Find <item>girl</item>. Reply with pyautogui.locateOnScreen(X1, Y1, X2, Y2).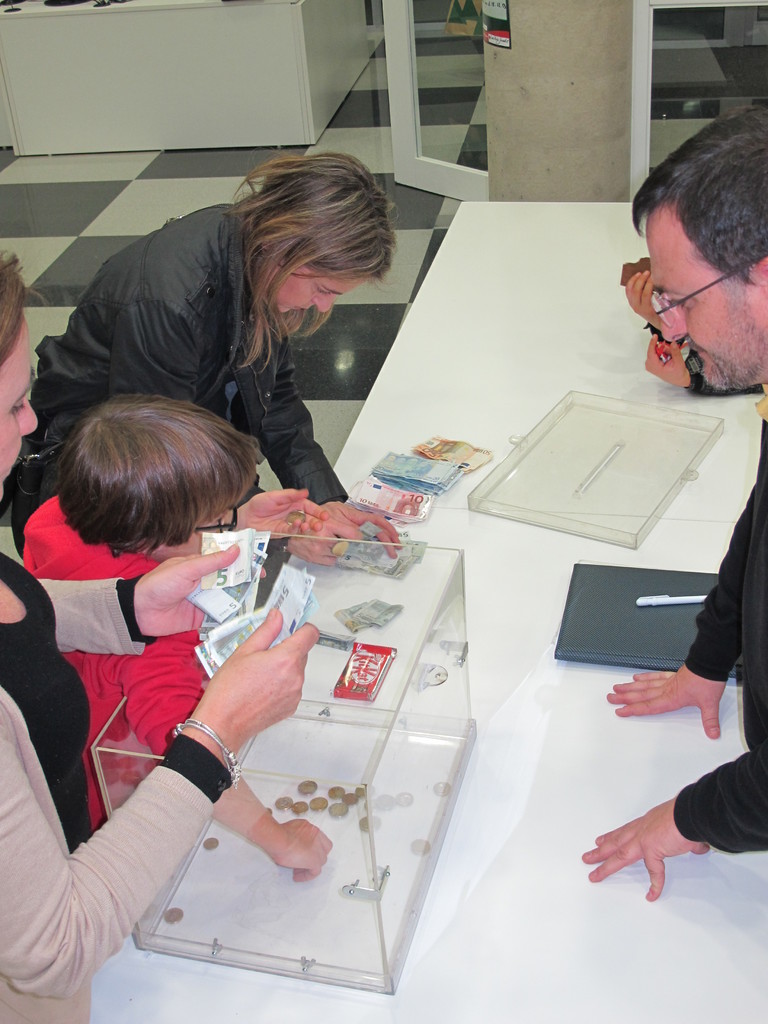
pyautogui.locateOnScreen(11, 406, 323, 881).
